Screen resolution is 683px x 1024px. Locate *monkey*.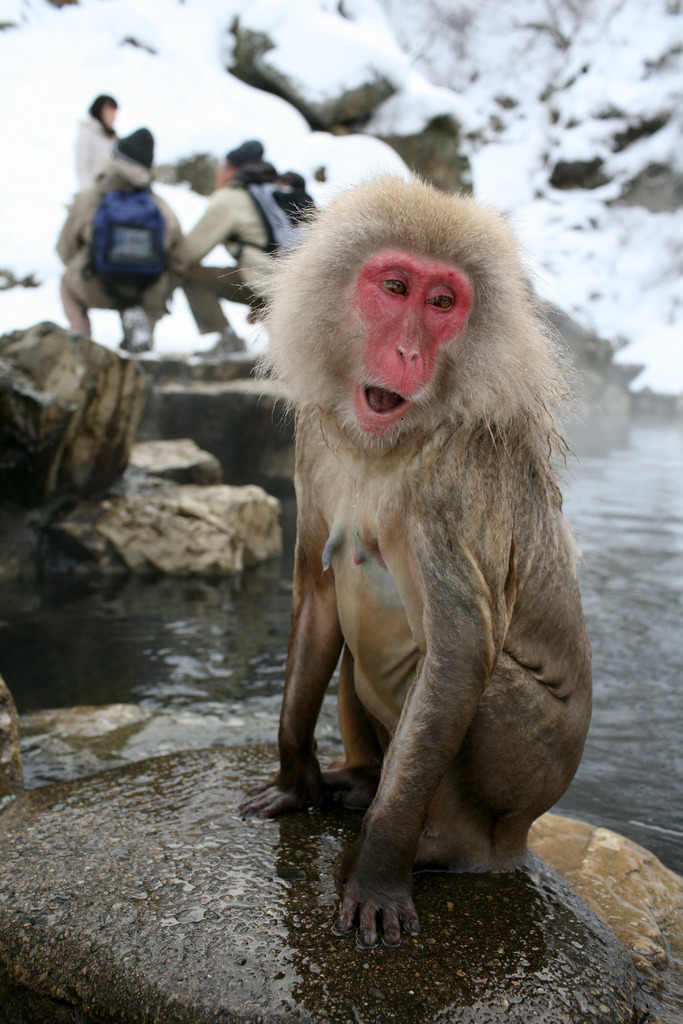
239,173,594,945.
